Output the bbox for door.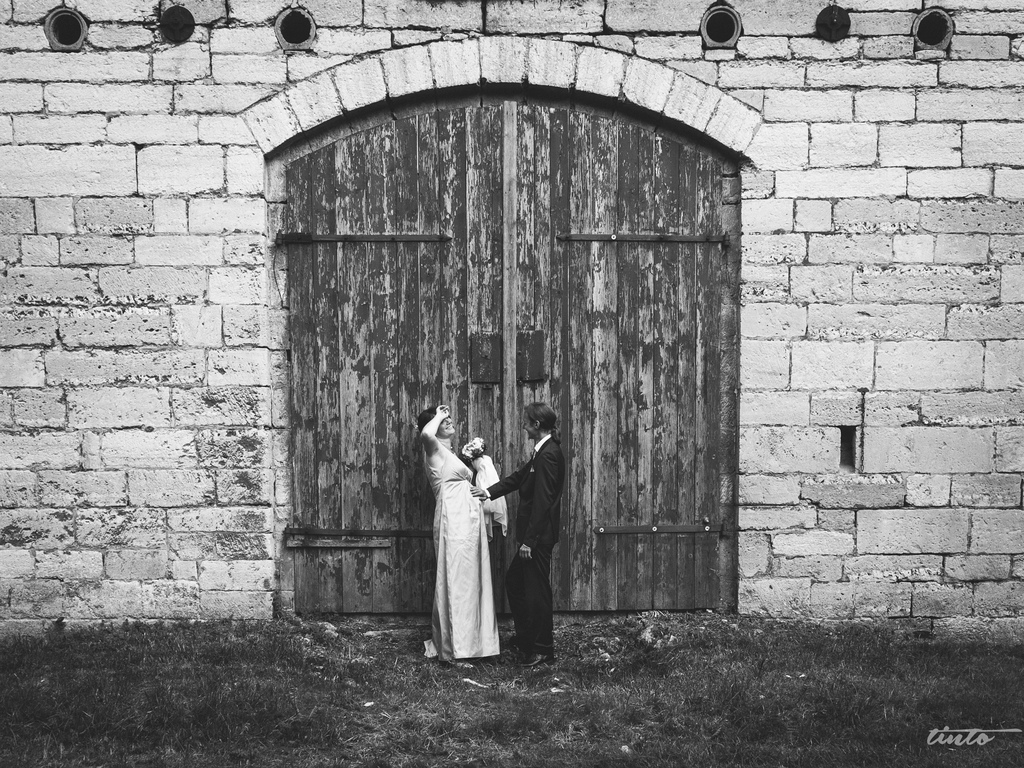
detection(241, 111, 773, 667).
